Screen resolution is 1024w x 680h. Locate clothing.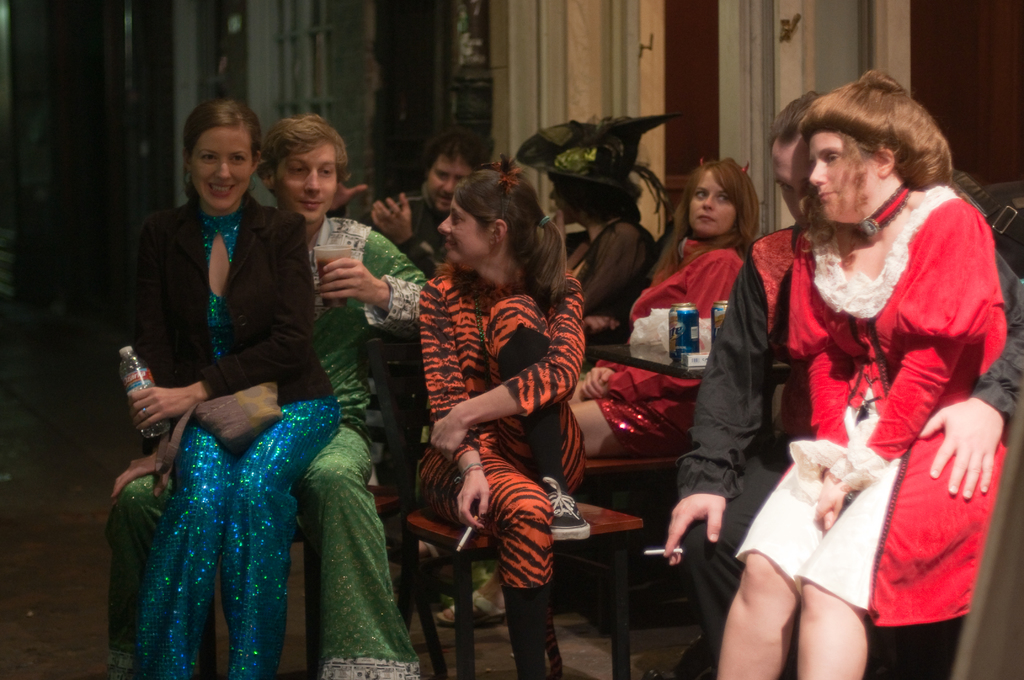
(x1=365, y1=185, x2=446, y2=280).
